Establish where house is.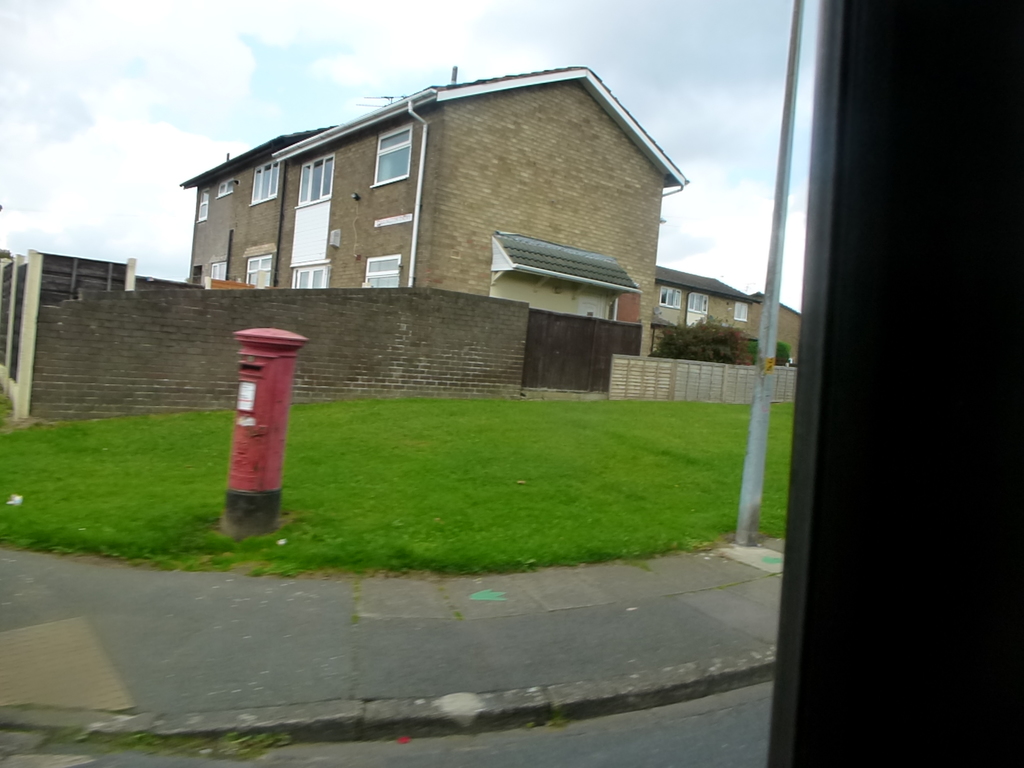
Established at BBox(175, 61, 684, 296).
